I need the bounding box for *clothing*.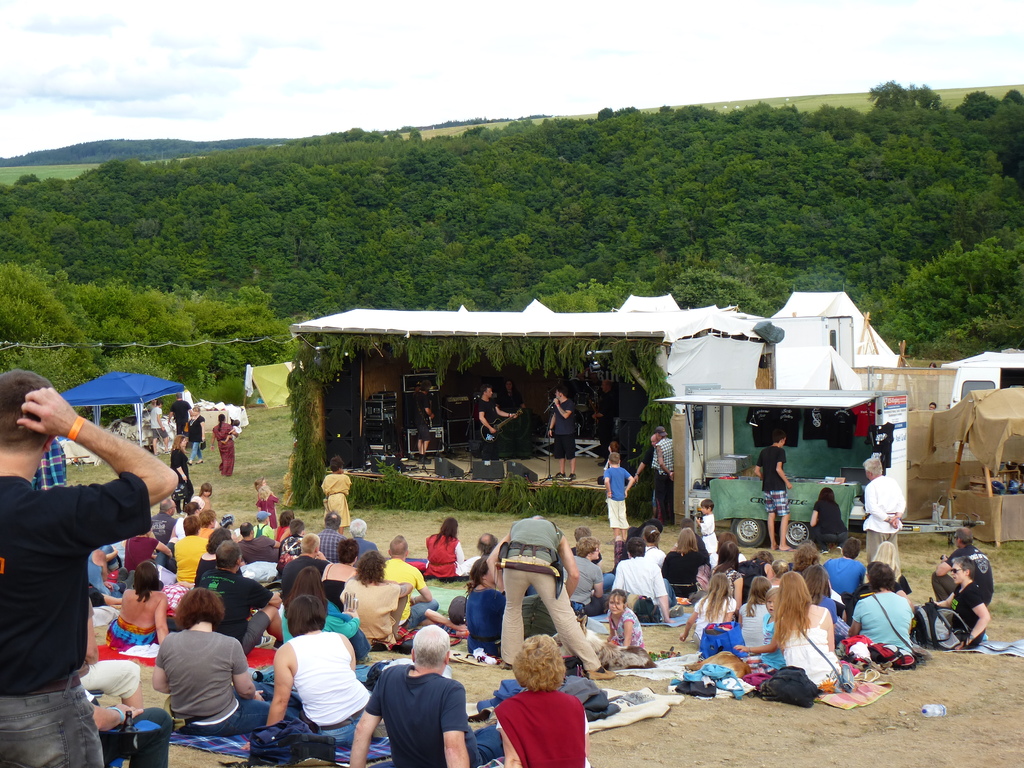
Here it is: rect(366, 664, 508, 767).
